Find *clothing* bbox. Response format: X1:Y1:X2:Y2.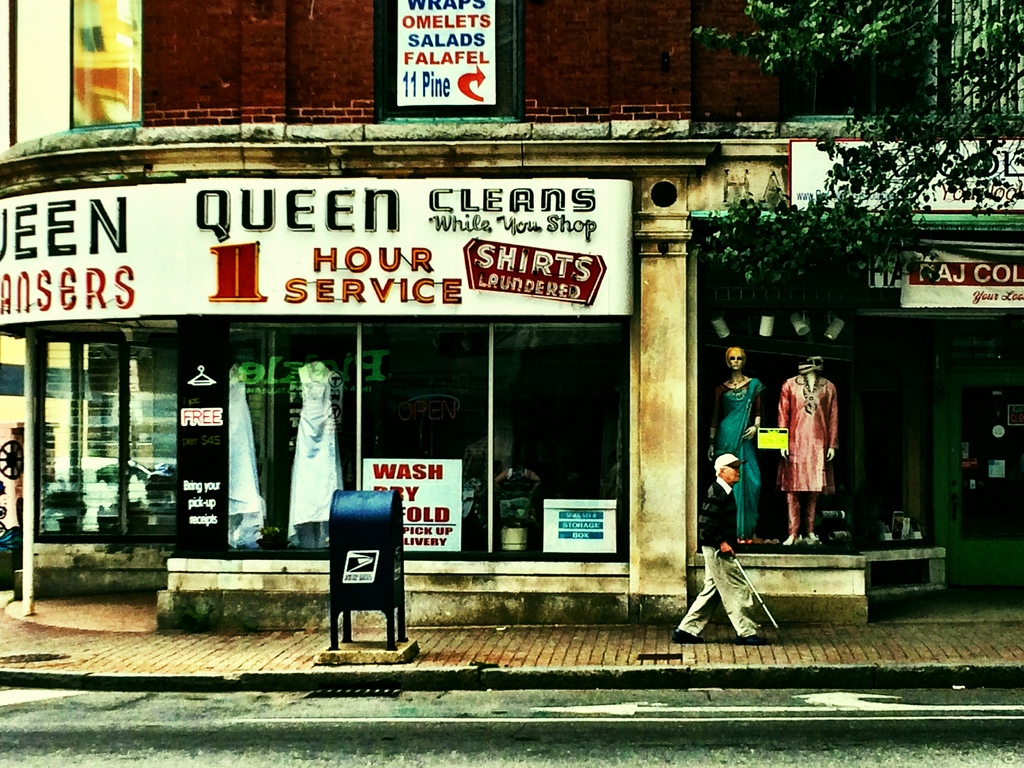
782:361:840:527.
